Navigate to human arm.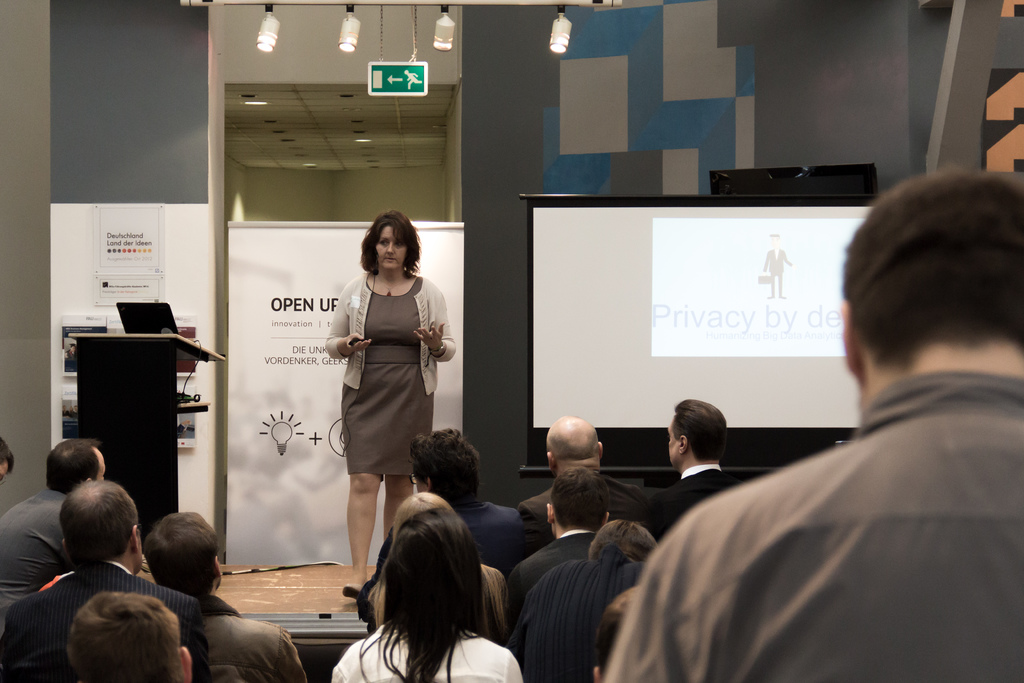
Navigation target: x1=493 y1=645 x2=525 y2=682.
